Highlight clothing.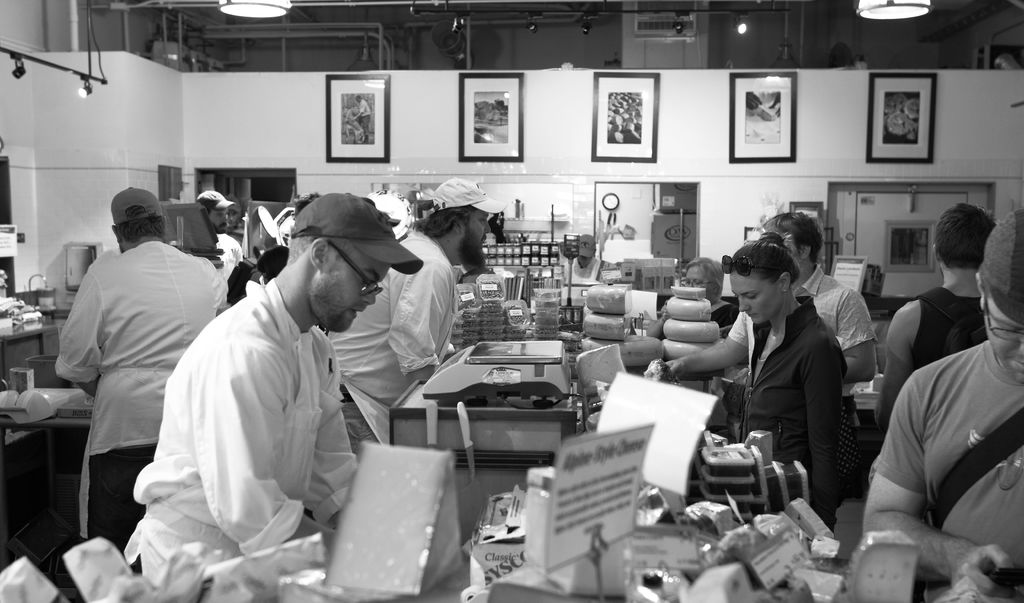
Highlighted region: locate(902, 290, 1005, 390).
